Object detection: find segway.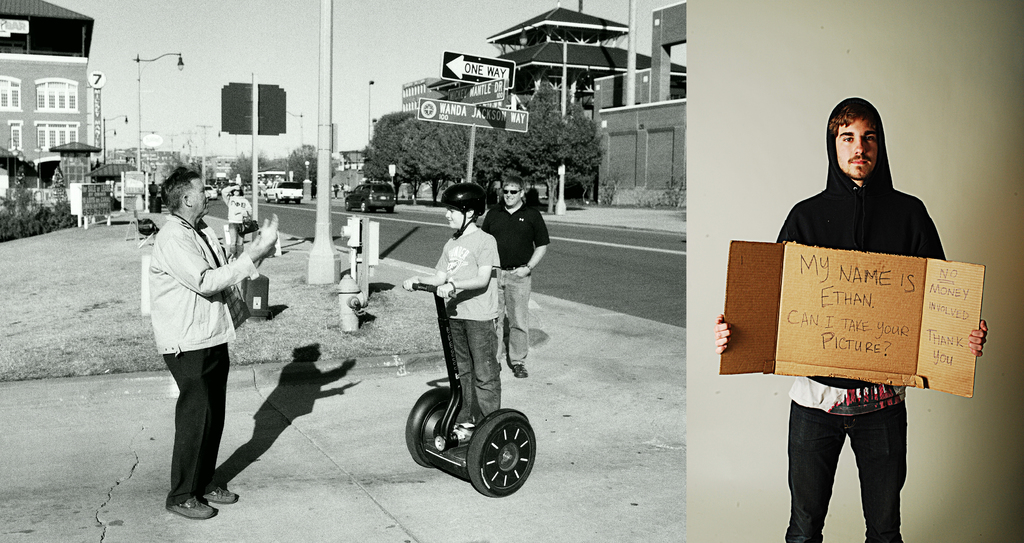
[x1=404, y1=284, x2=536, y2=497].
